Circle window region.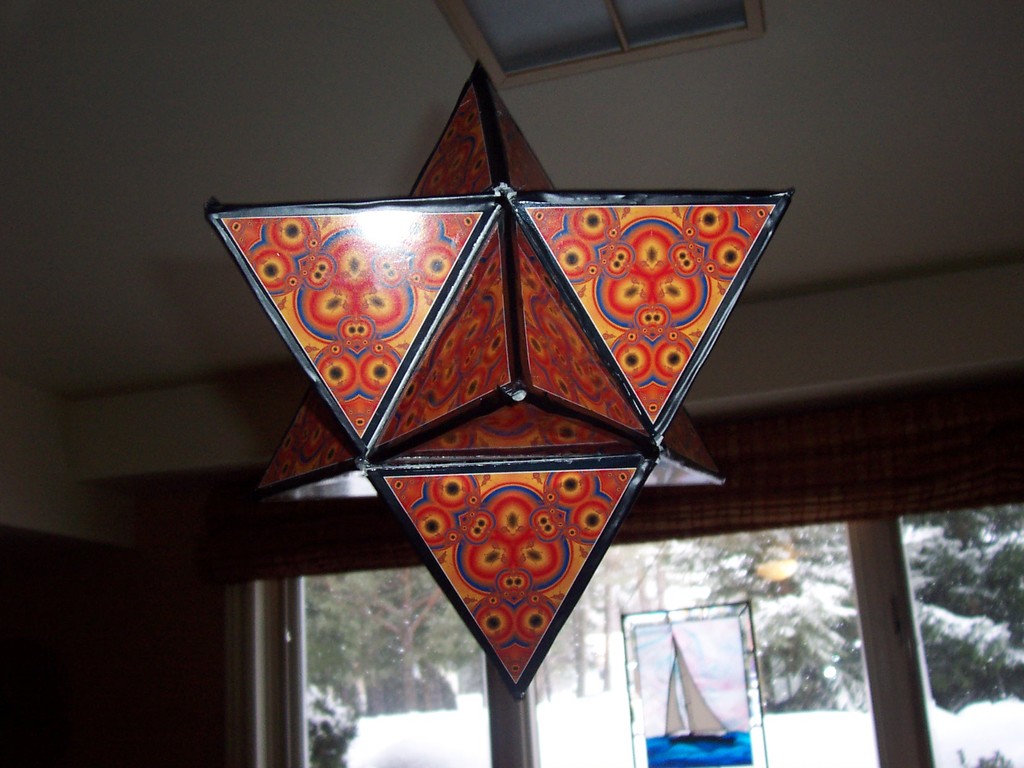
Region: (x1=260, y1=396, x2=1023, y2=767).
